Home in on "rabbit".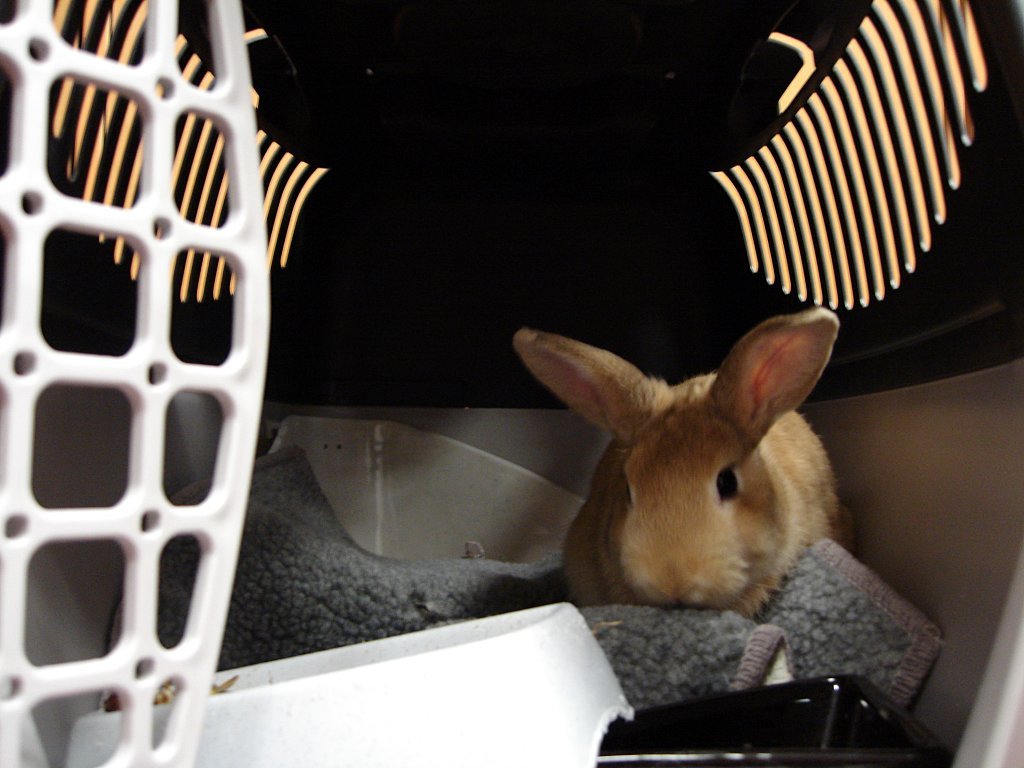
Homed in at <region>511, 317, 865, 608</region>.
